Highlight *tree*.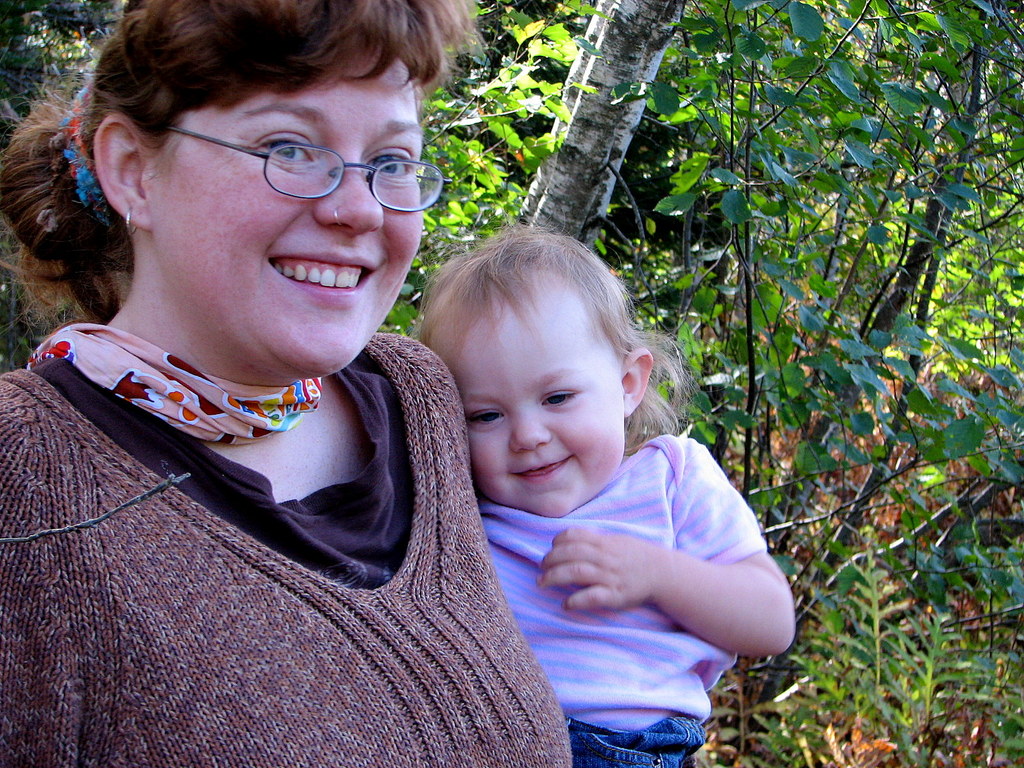
Highlighted region: select_region(415, 0, 678, 323).
